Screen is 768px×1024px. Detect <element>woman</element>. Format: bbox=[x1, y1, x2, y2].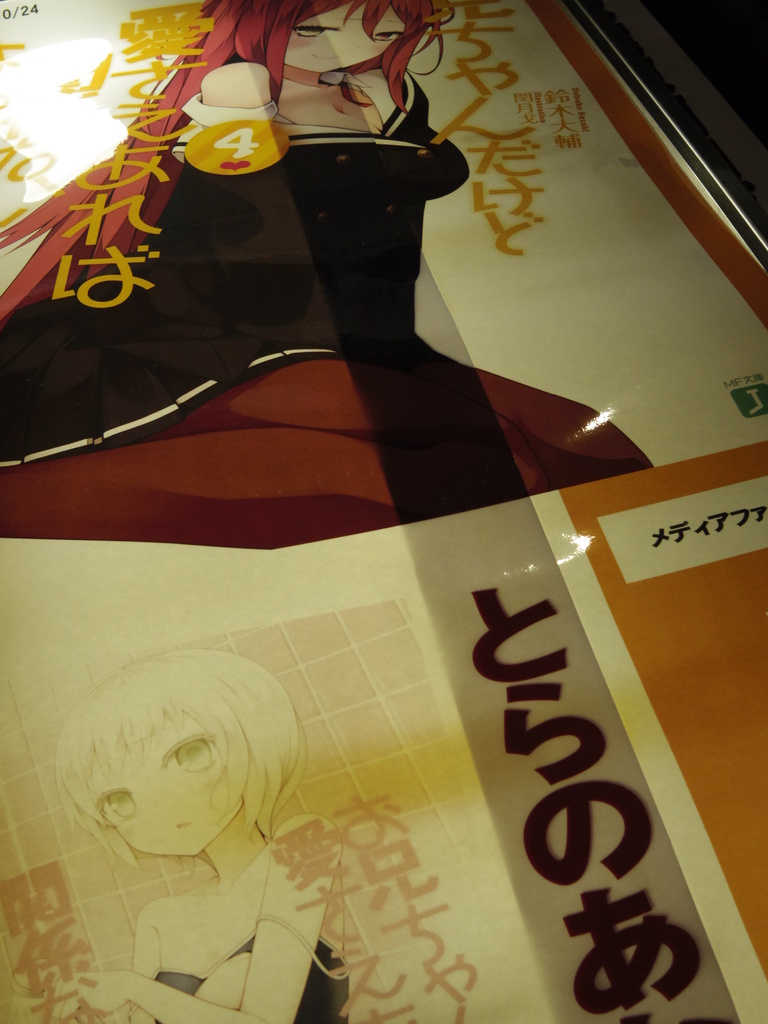
bbox=[42, 607, 348, 997].
